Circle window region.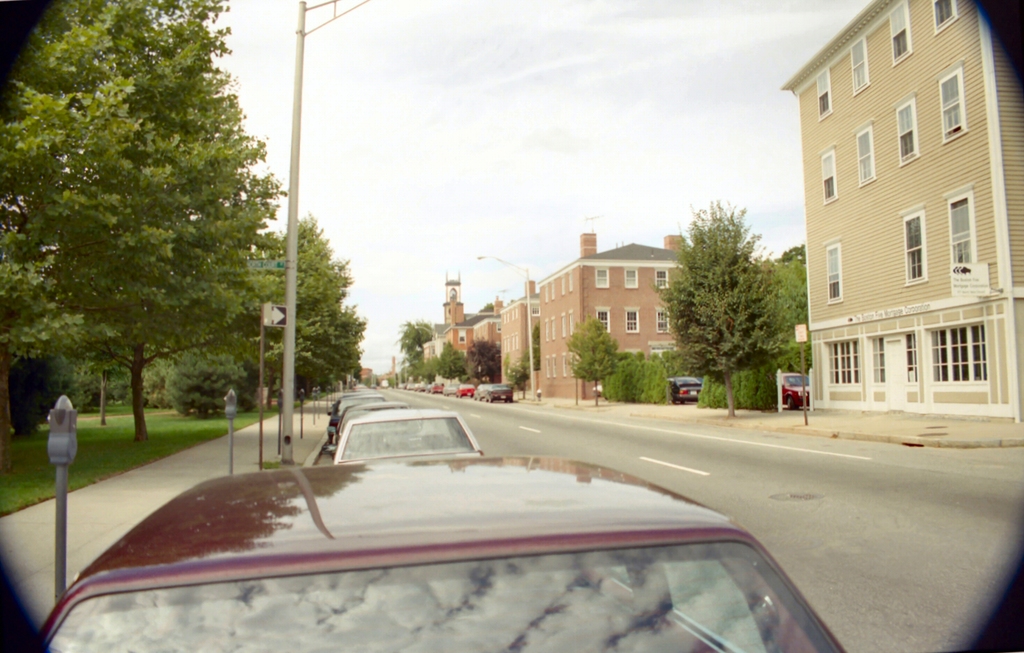
Region: 934:60:968:146.
